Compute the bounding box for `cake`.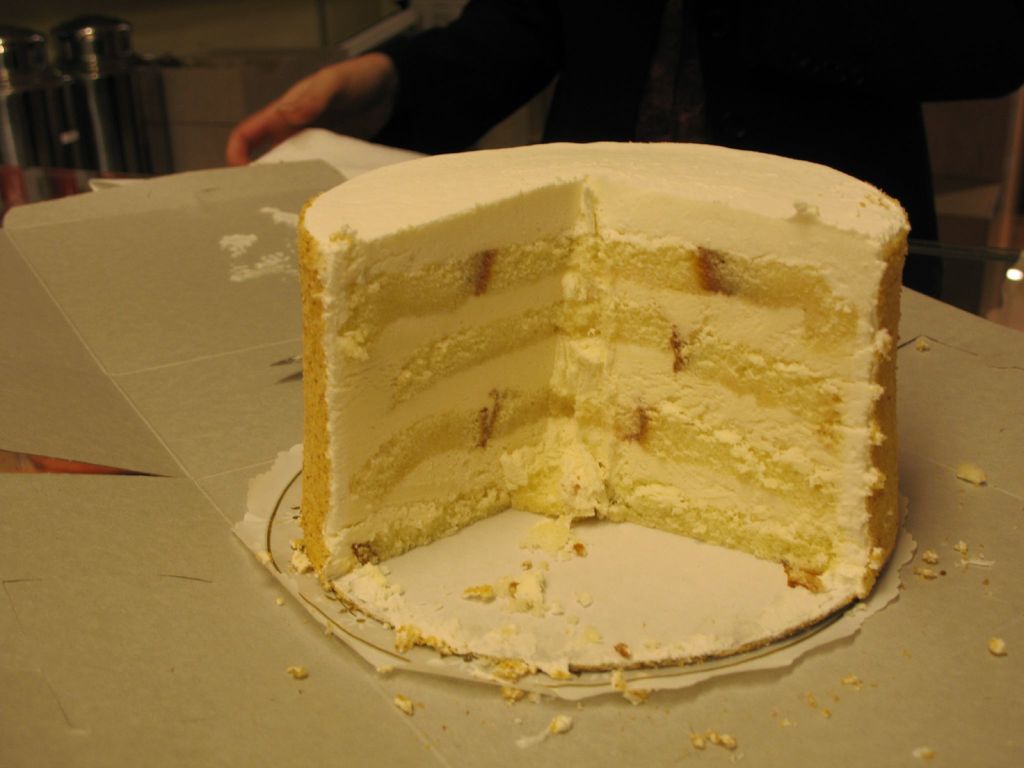
296, 143, 909, 600.
